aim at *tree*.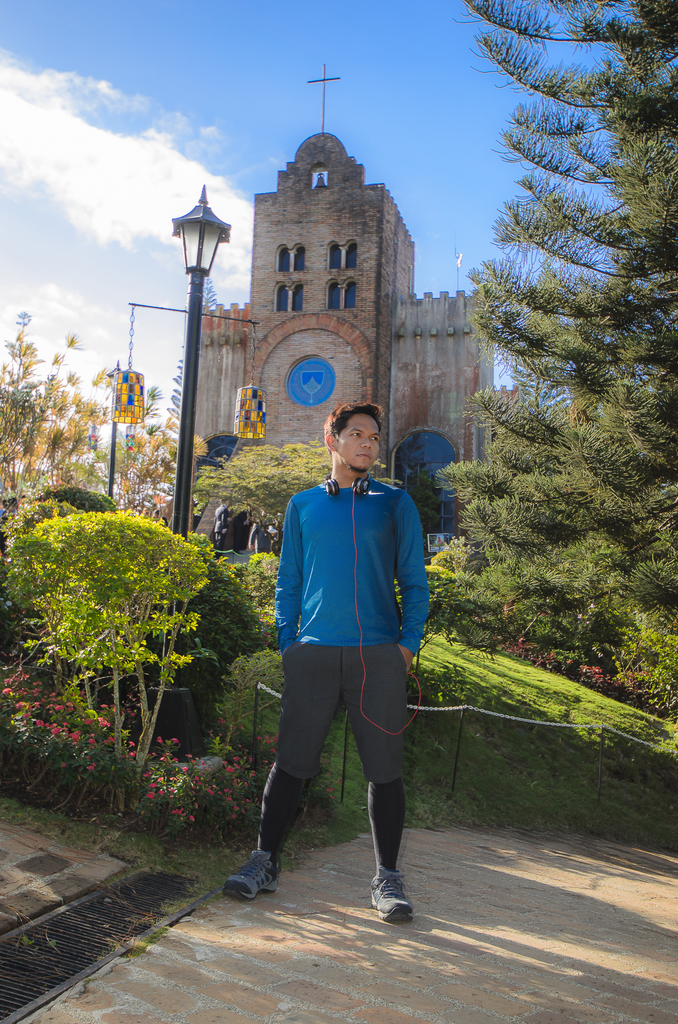
Aimed at pyautogui.locateOnScreen(438, 0, 677, 680).
